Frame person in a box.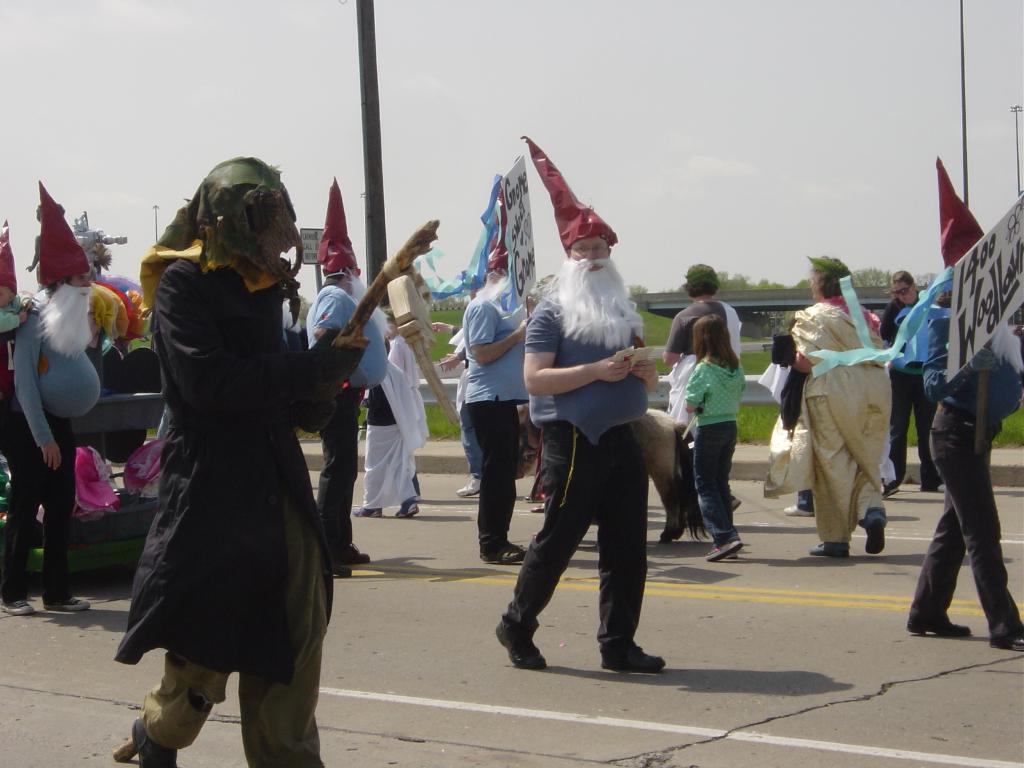
685:311:742:563.
